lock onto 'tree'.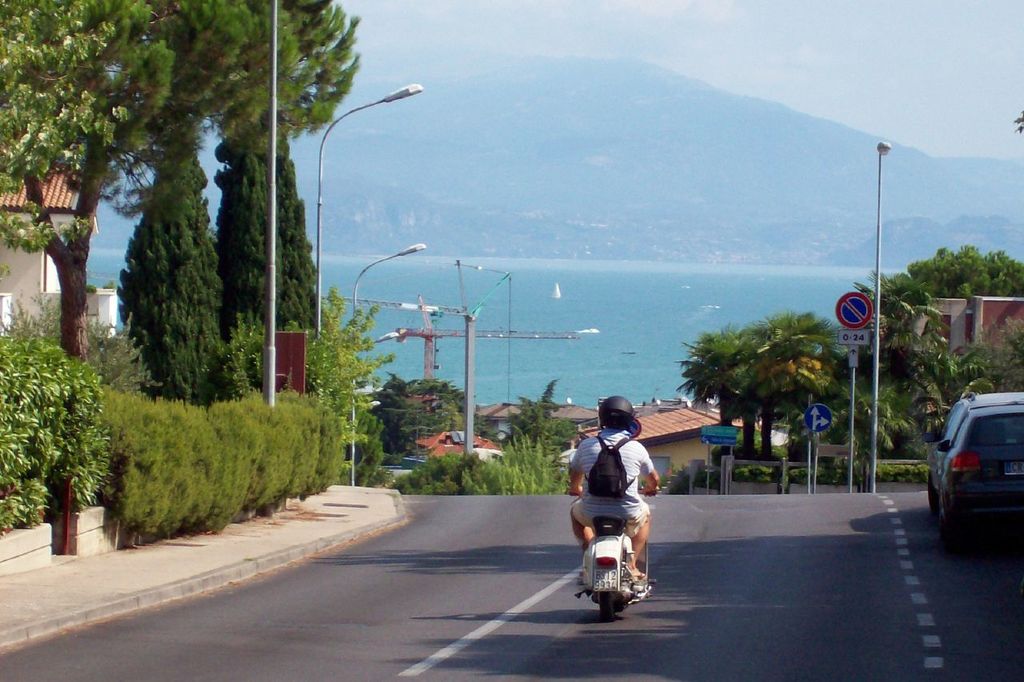
Locked: [x1=113, y1=138, x2=224, y2=398].
